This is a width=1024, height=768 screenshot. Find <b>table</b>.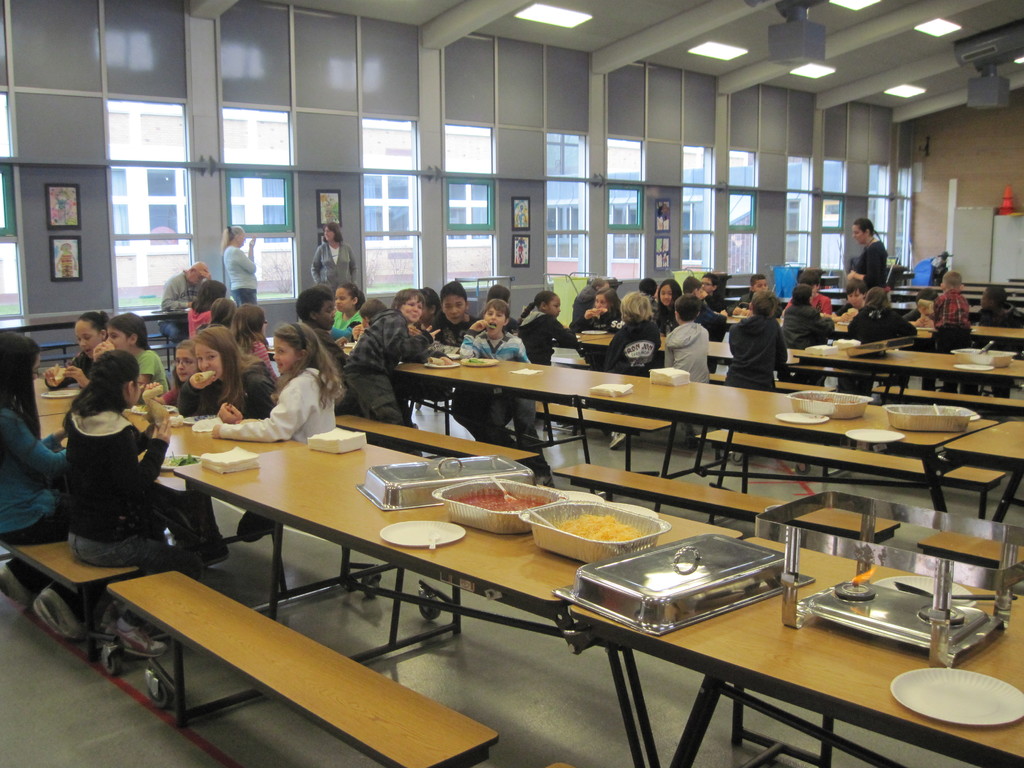
Bounding box: 821 276 840 286.
